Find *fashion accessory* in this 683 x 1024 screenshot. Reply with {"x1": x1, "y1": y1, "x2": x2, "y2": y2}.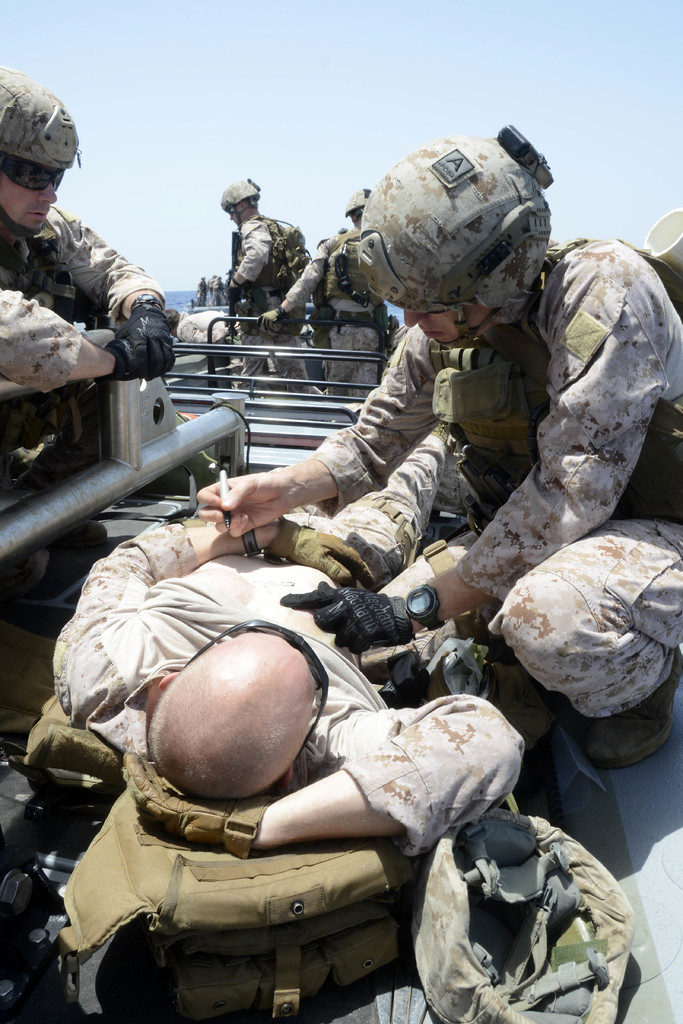
{"x1": 406, "y1": 585, "x2": 441, "y2": 636}.
